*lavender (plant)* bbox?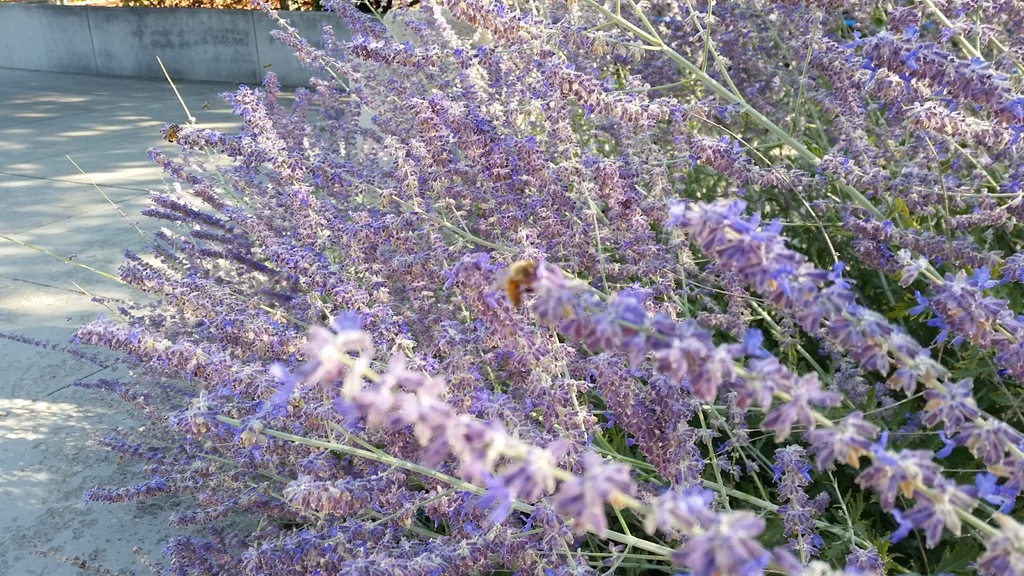
(232, 92, 299, 197)
